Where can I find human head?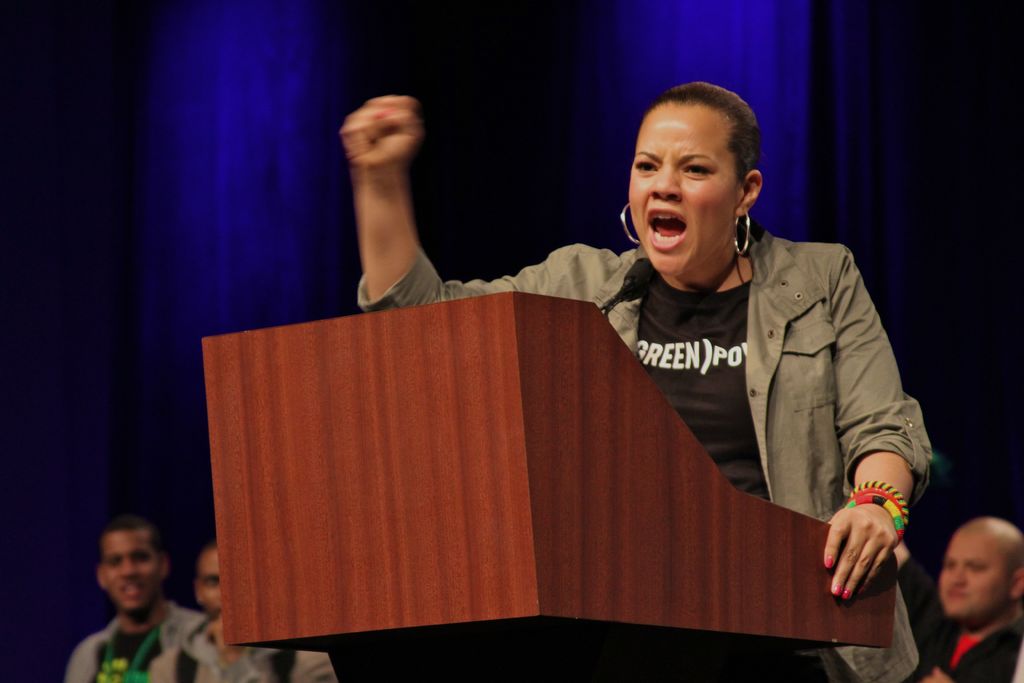
You can find it at [940,522,1023,619].
